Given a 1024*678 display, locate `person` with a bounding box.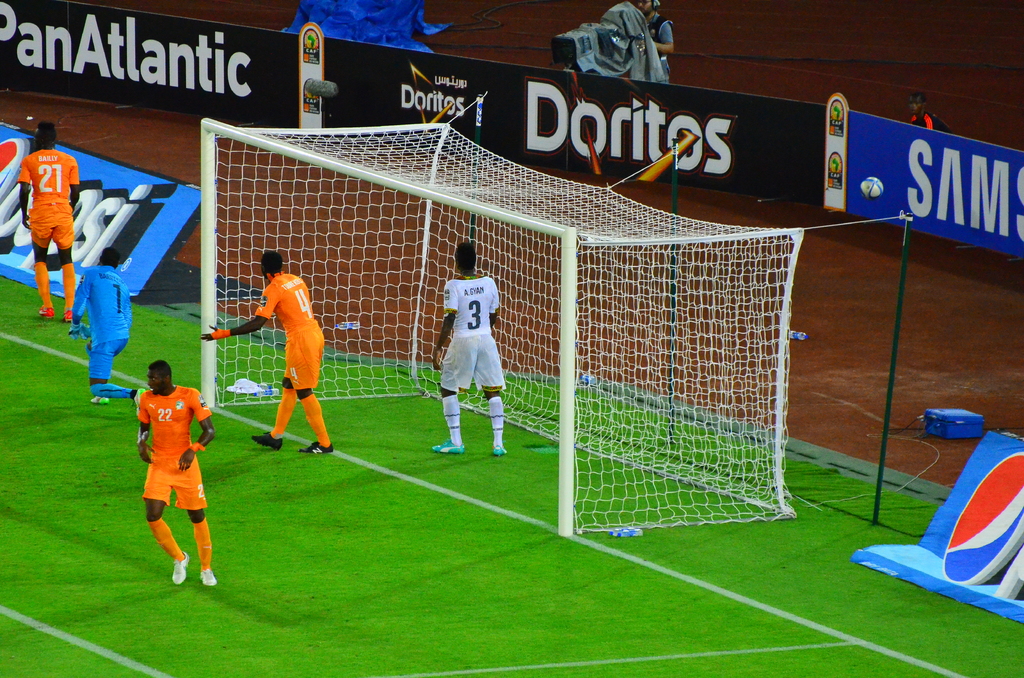
Located: [left=124, top=341, right=209, bottom=594].
